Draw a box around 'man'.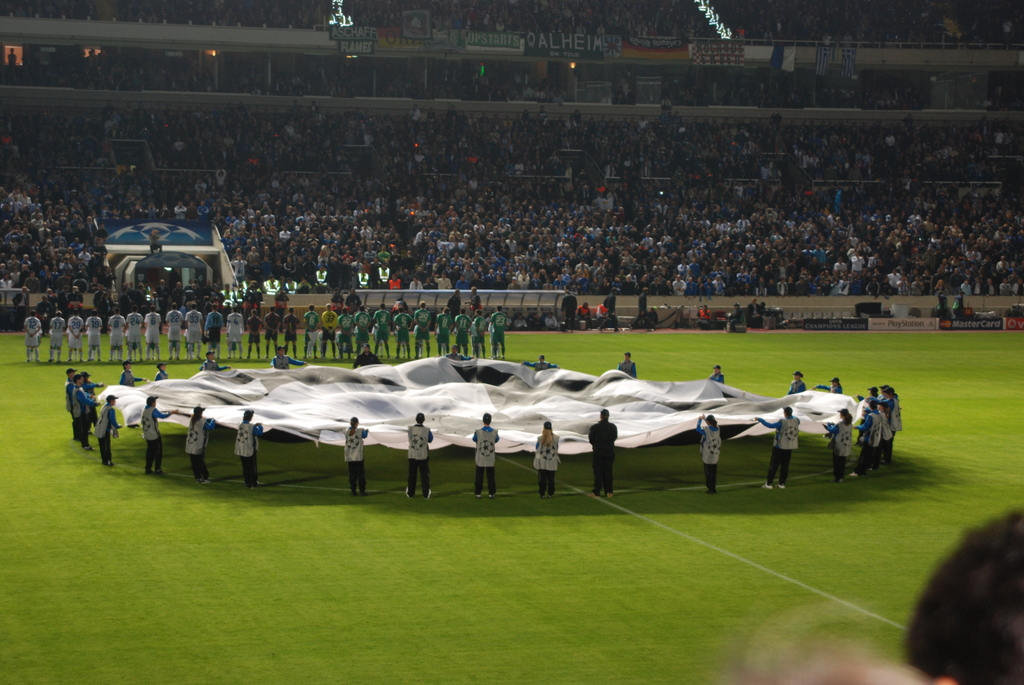
[311,264,327,290].
